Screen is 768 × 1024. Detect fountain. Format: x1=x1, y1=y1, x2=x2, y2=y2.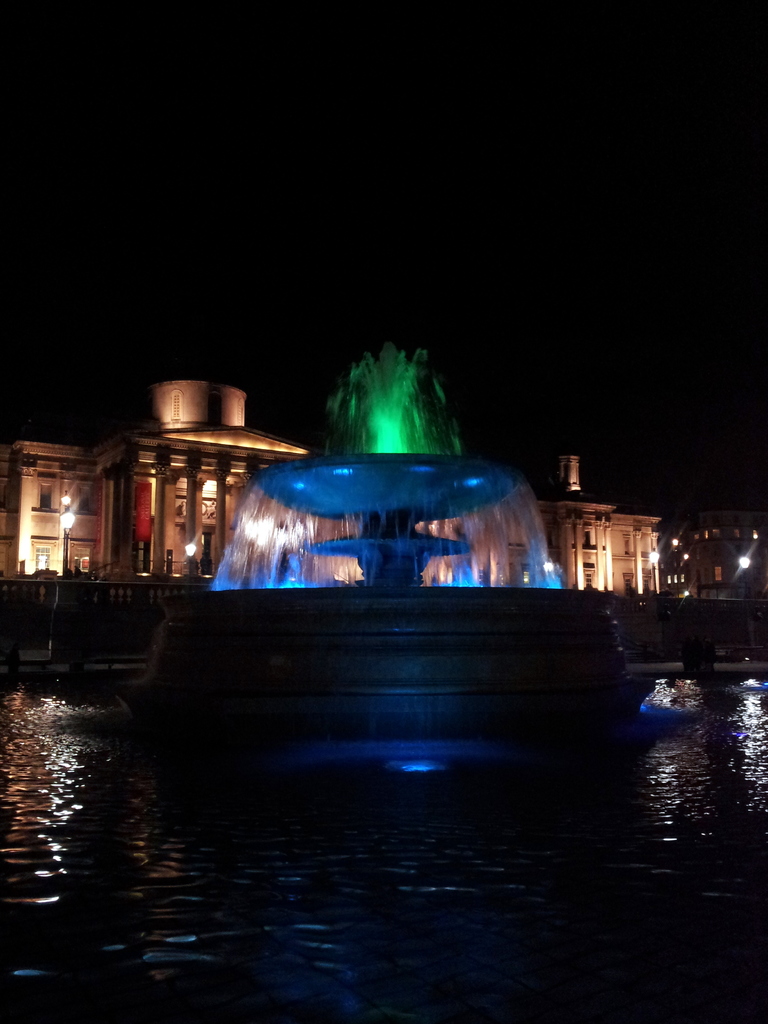
x1=106, y1=324, x2=647, y2=732.
